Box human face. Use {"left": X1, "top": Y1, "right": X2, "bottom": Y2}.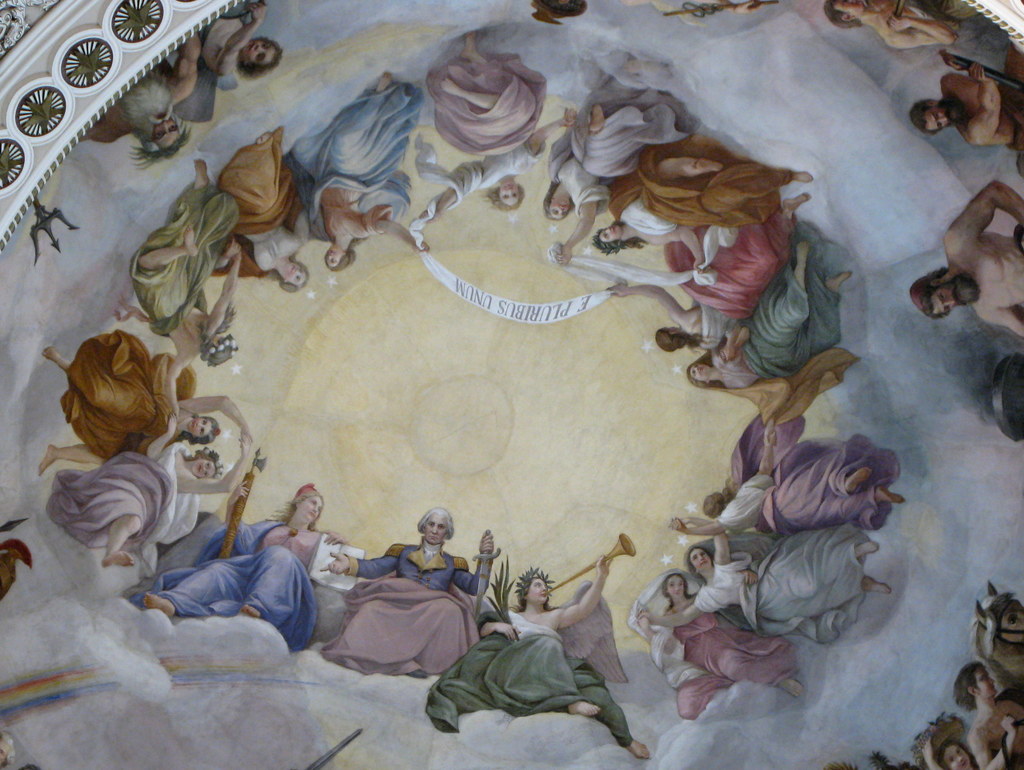
{"left": 942, "top": 744, "right": 974, "bottom": 769}.
